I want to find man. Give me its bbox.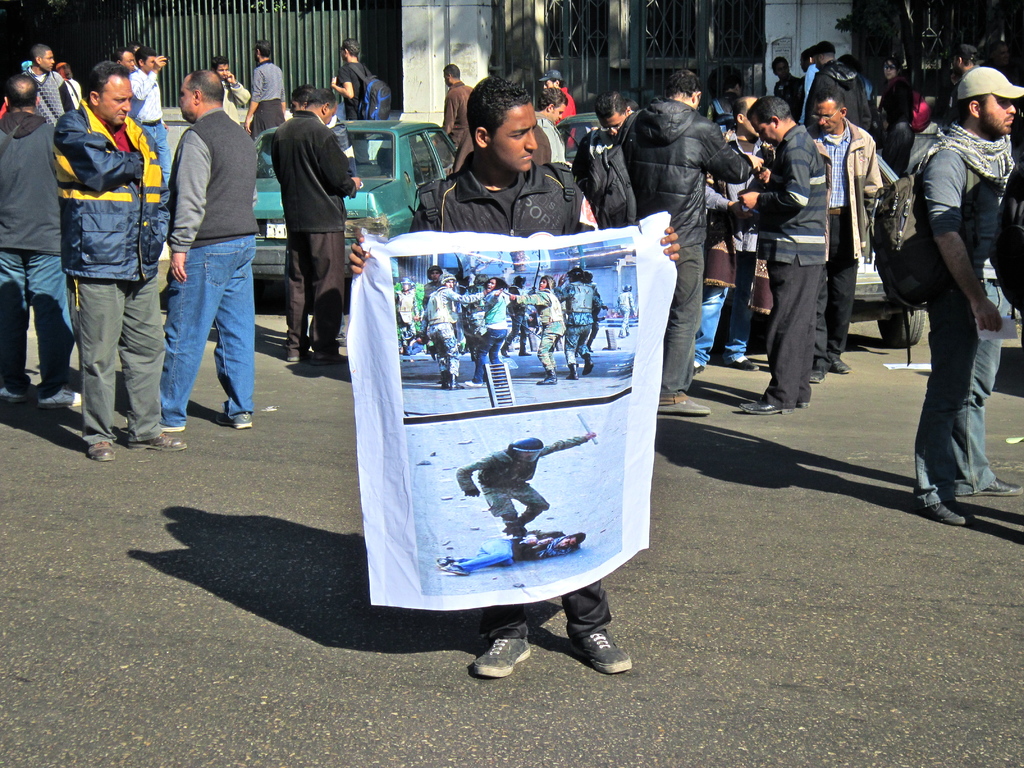
528:86:576:172.
